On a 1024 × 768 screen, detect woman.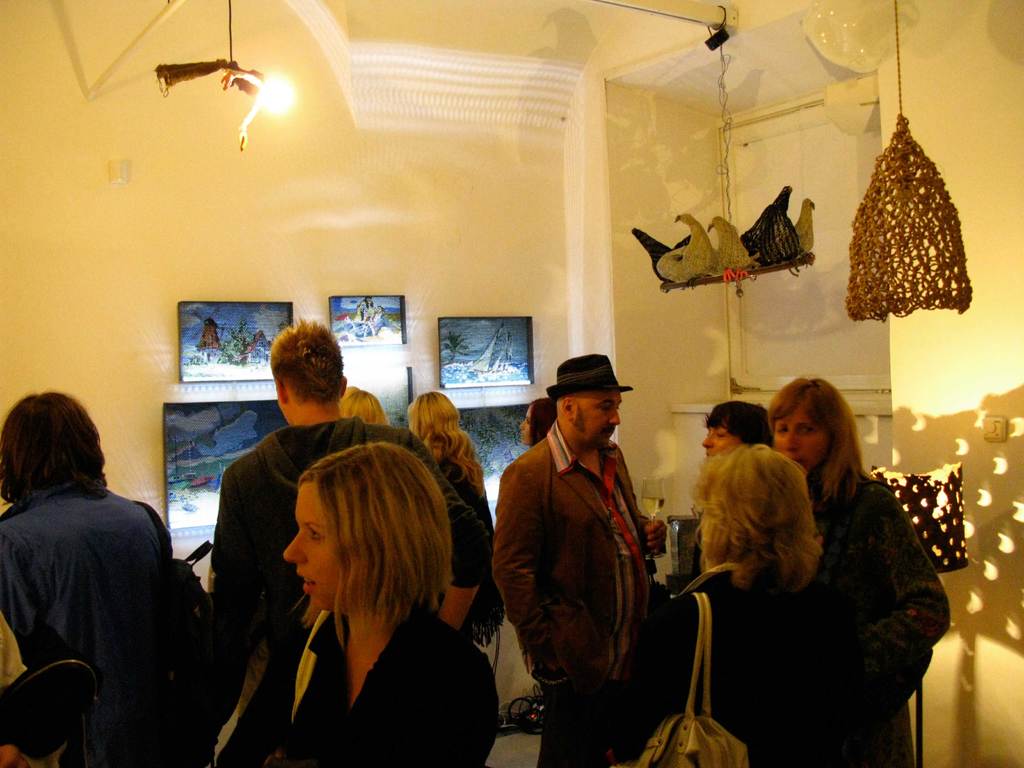
(left=613, top=442, right=833, bottom=767).
